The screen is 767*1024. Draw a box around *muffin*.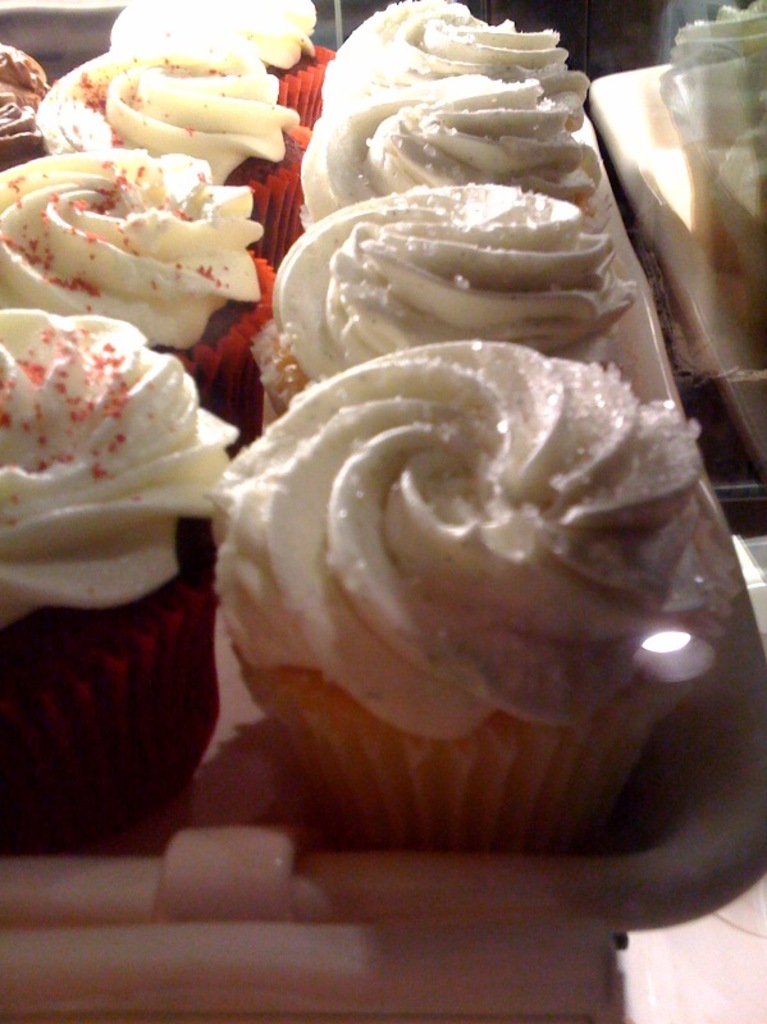
l=665, t=3, r=766, b=347.
